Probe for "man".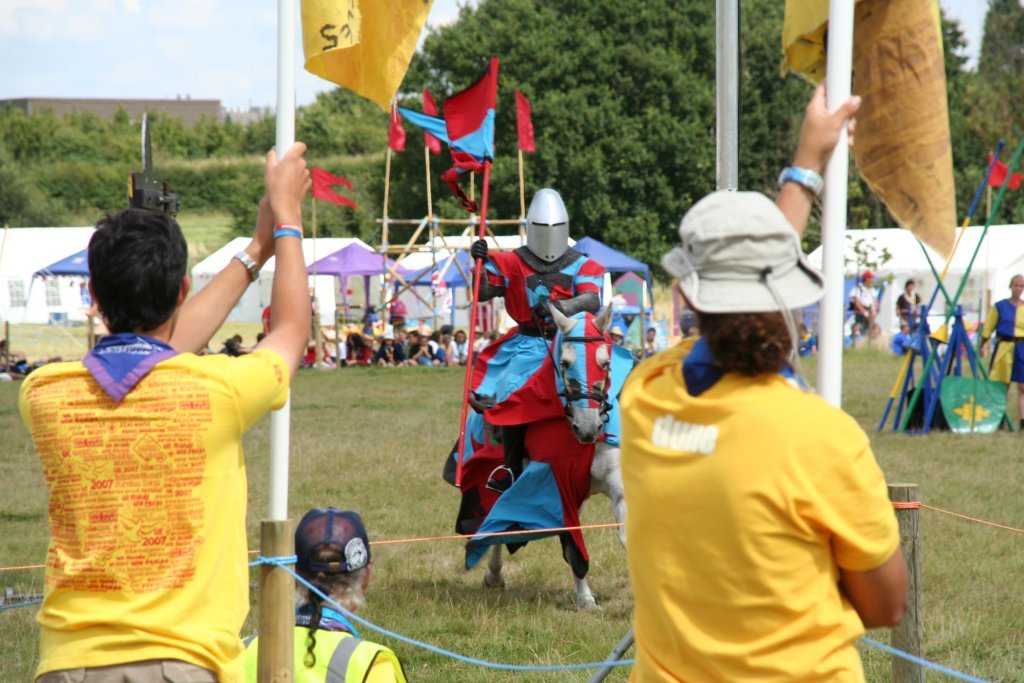
Probe result: bbox=(889, 321, 913, 354).
